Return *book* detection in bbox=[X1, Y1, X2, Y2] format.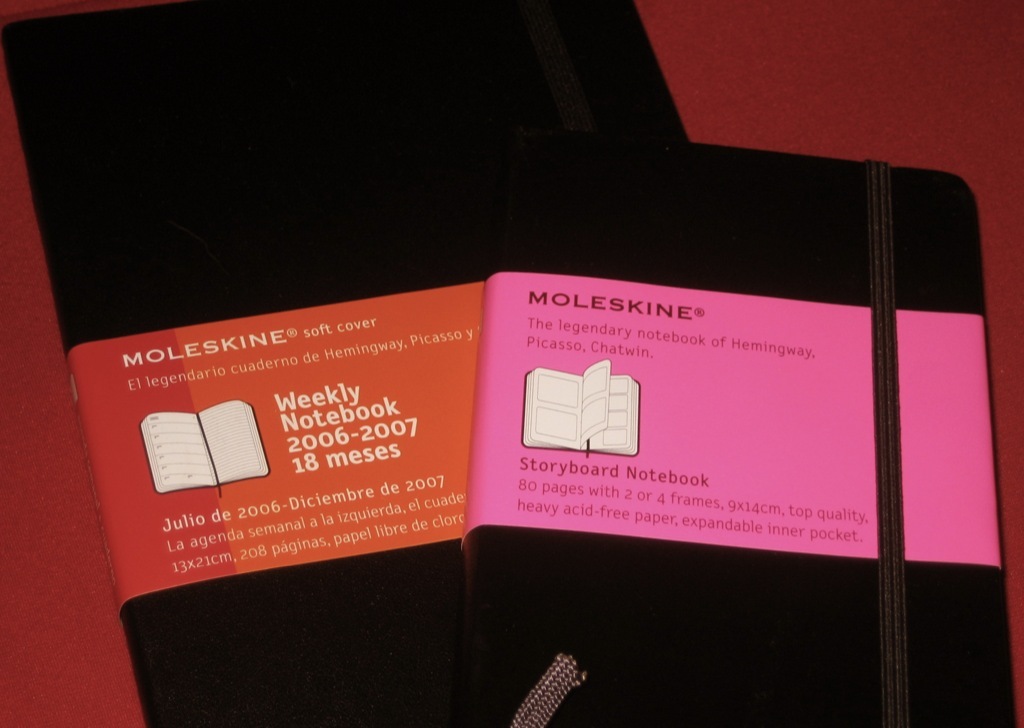
bbox=[459, 130, 1019, 727].
